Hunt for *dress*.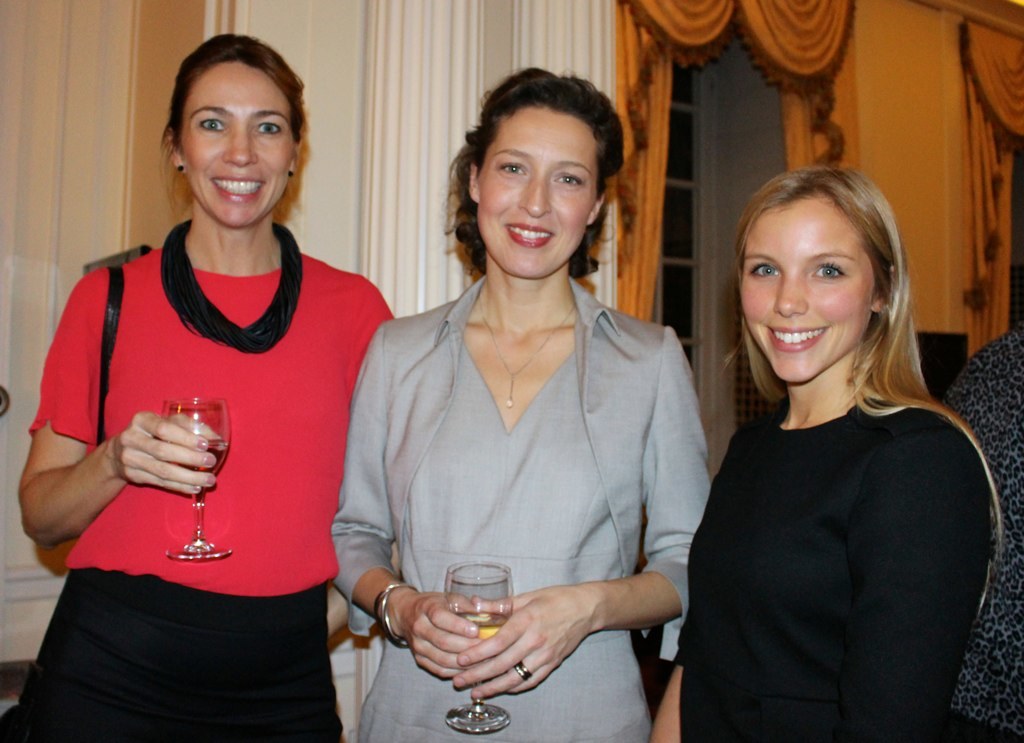
Hunted down at [675,380,1002,742].
